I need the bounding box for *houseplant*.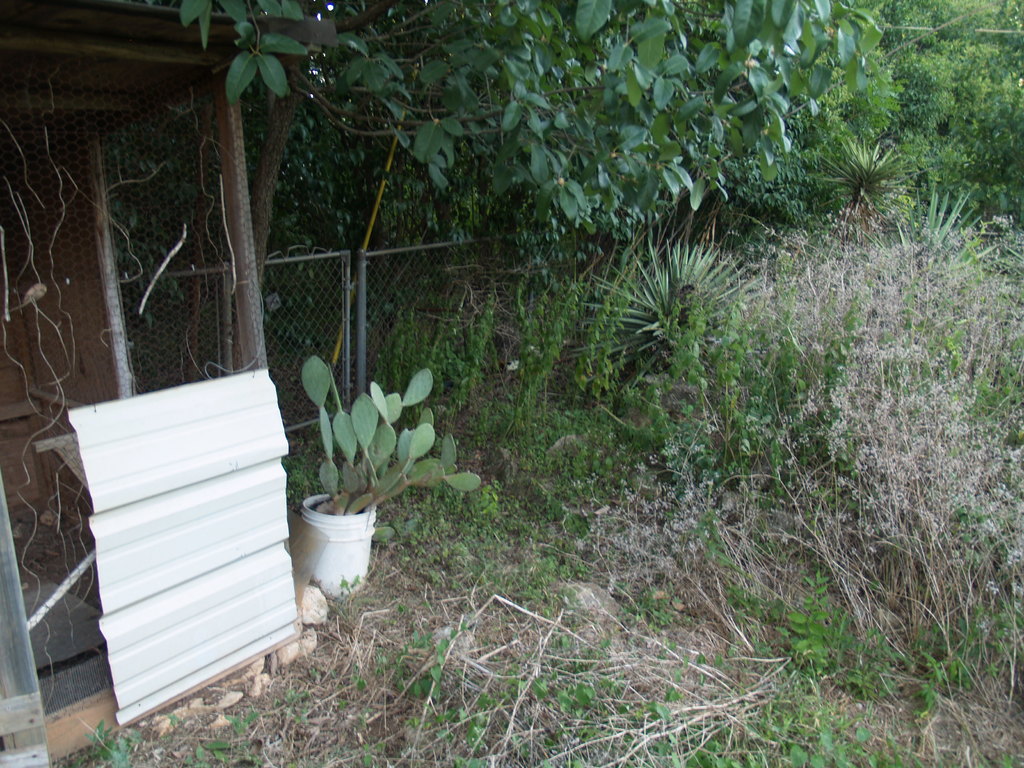
Here it is: l=297, t=351, r=481, b=590.
